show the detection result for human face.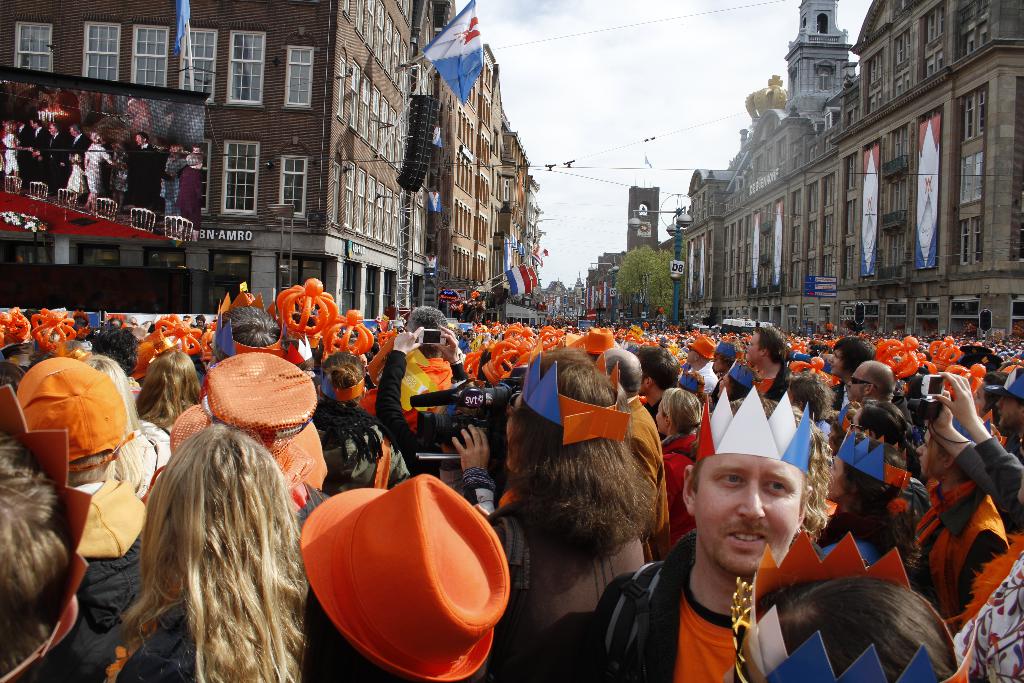
(x1=674, y1=383, x2=681, y2=389).
